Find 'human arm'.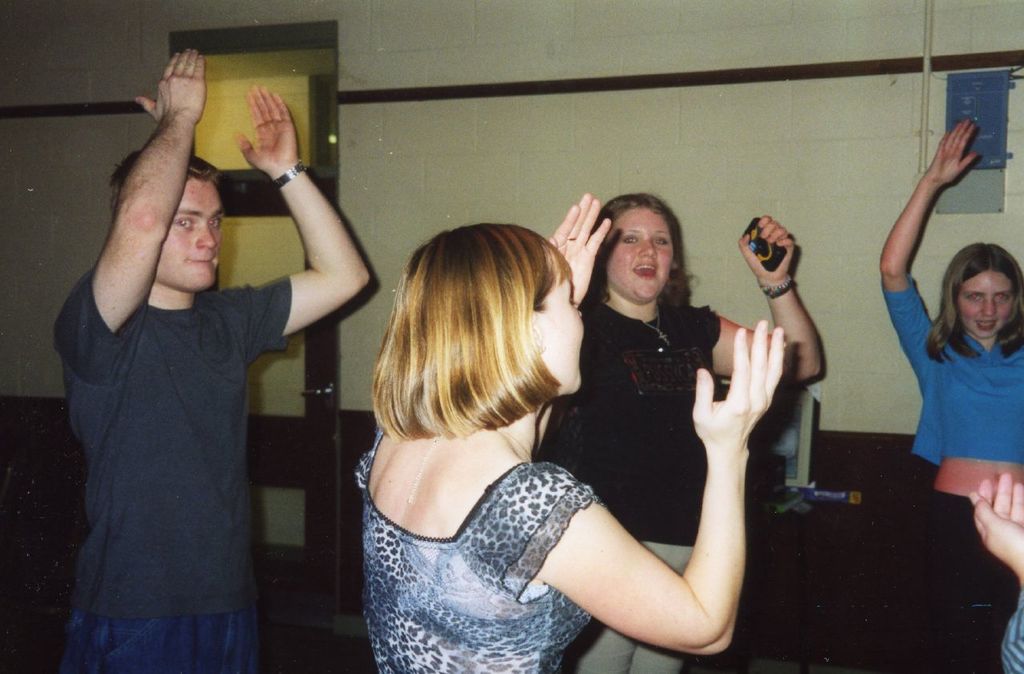
region(879, 113, 962, 401).
